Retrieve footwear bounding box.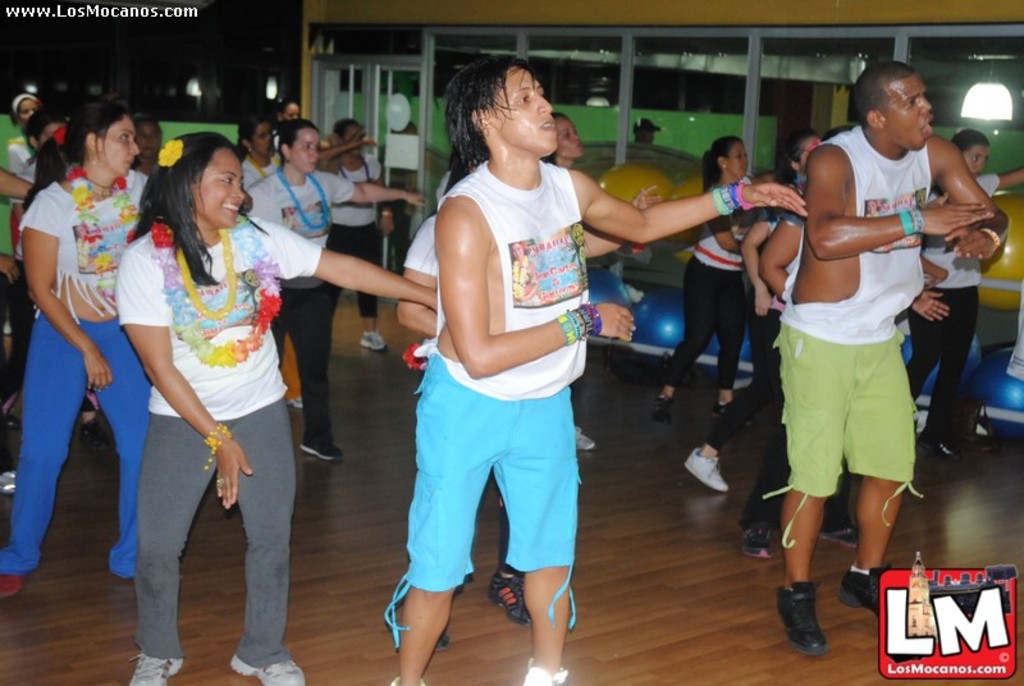
Bounding box: 713/399/733/417.
